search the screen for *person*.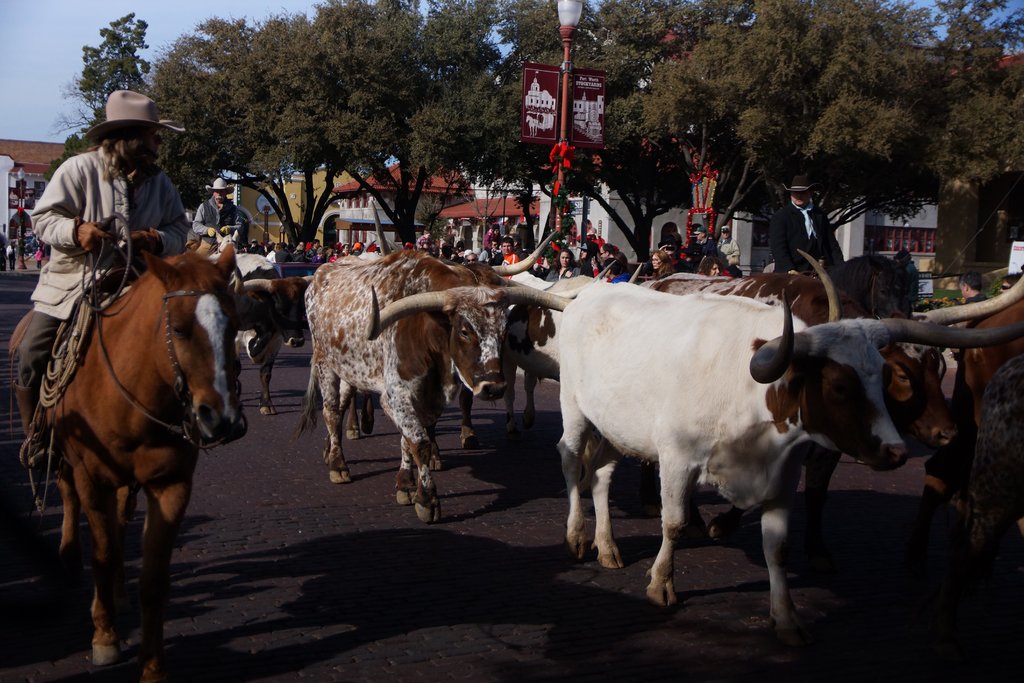
Found at [33,248,42,268].
